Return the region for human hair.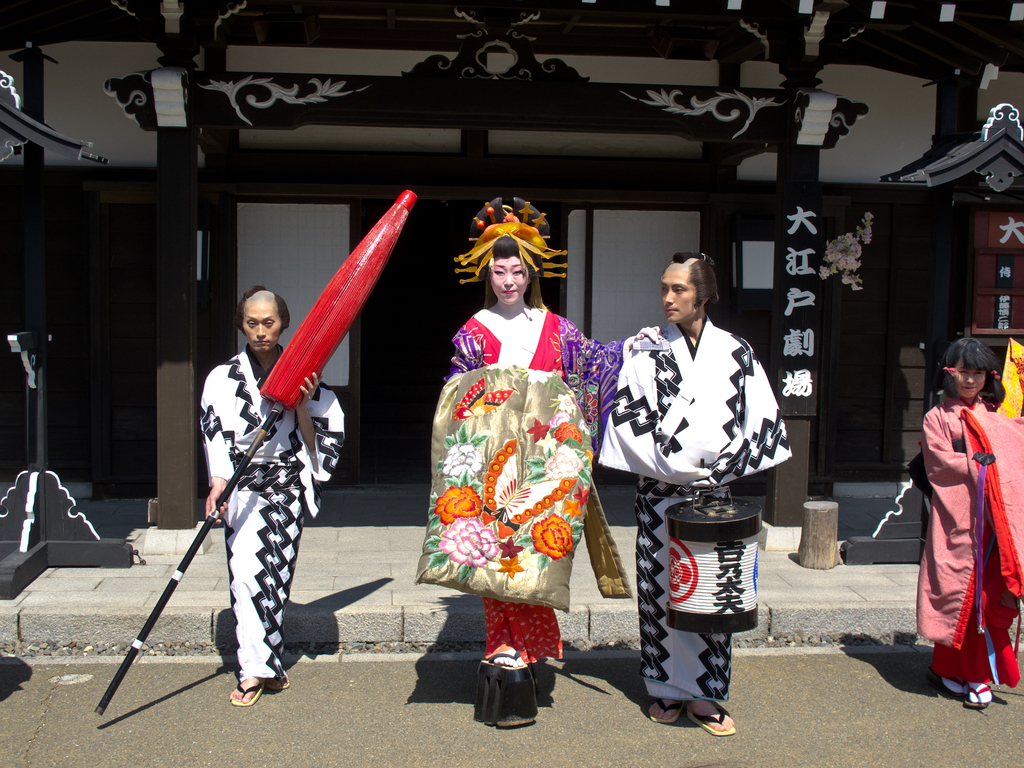
pyautogui.locateOnScreen(234, 284, 292, 333).
